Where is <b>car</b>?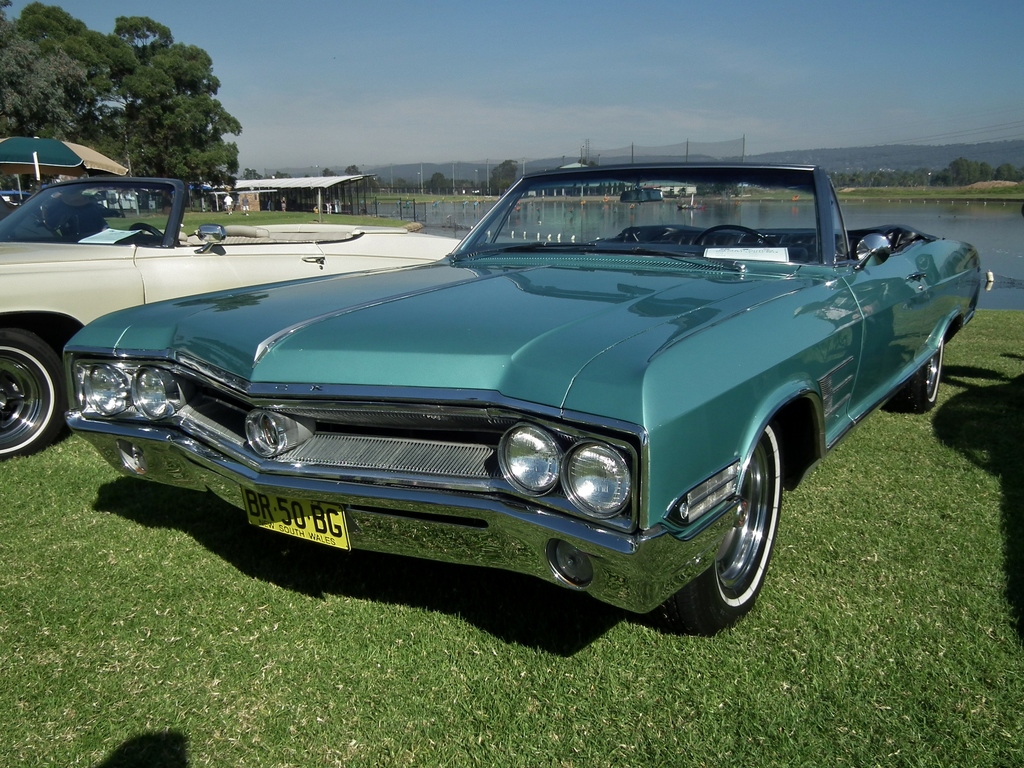
[0,170,465,457].
